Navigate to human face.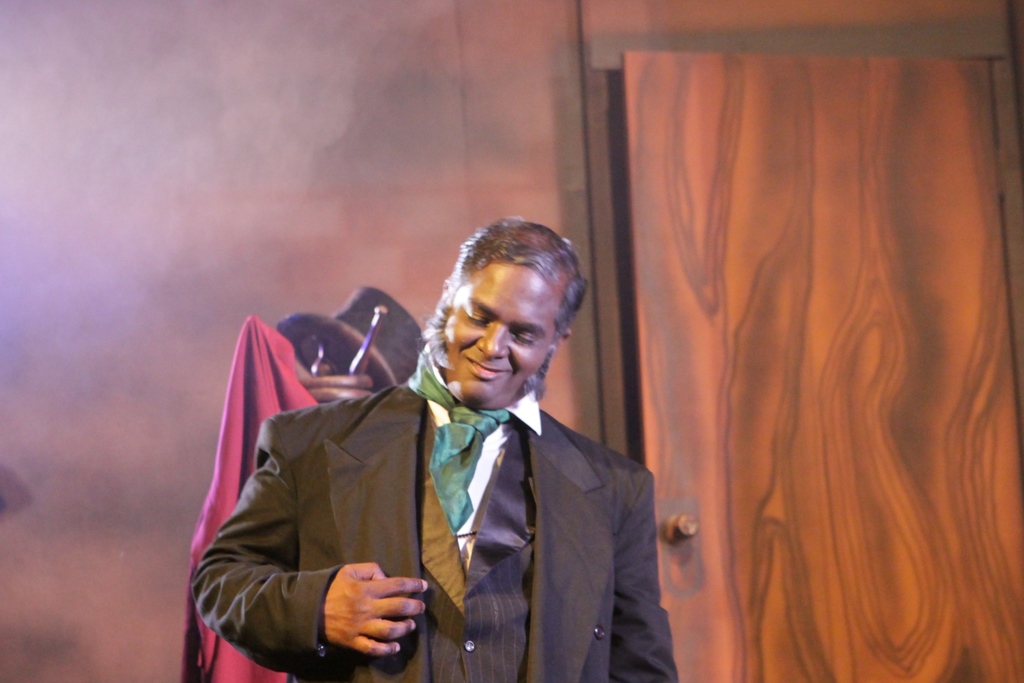
Navigation target: <bbox>440, 257, 559, 409</bbox>.
